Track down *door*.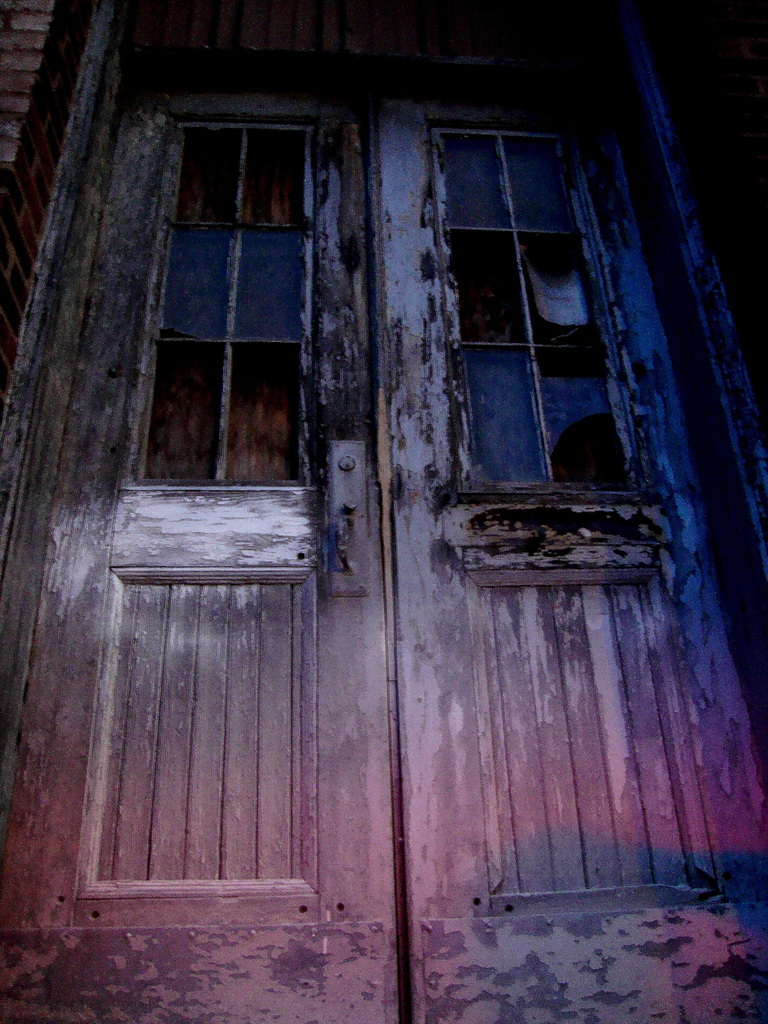
Tracked to bbox=[0, 75, 397, 1023].
